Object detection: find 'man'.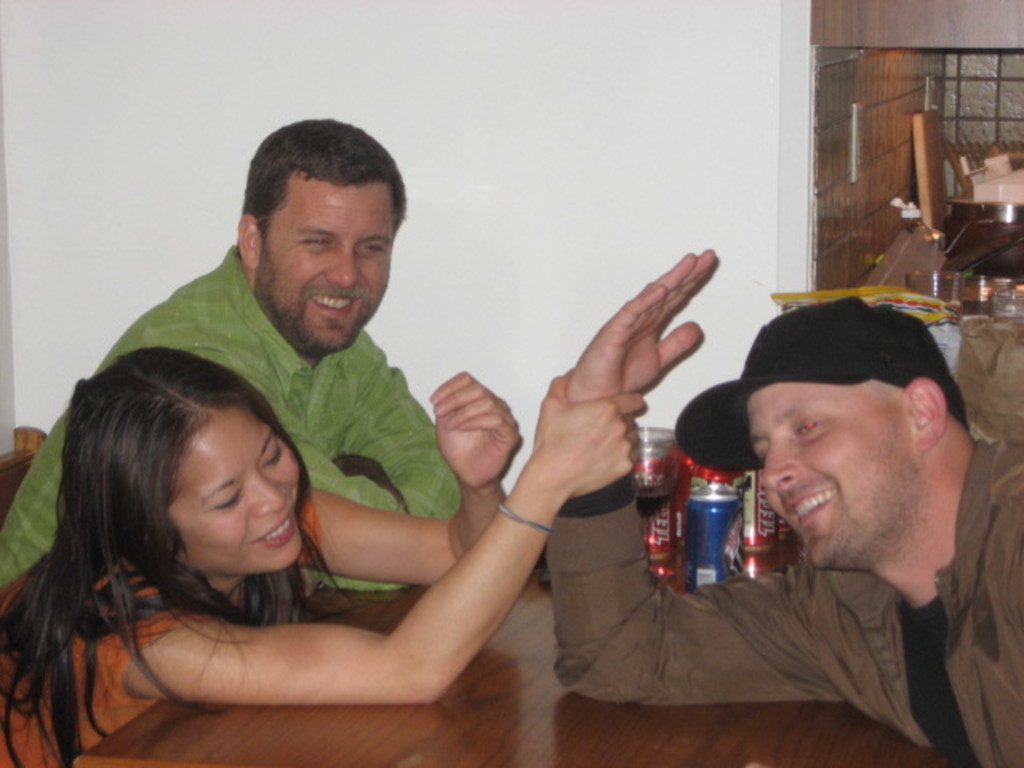
[x1=0, y1=115, x2=464, y2=597].
